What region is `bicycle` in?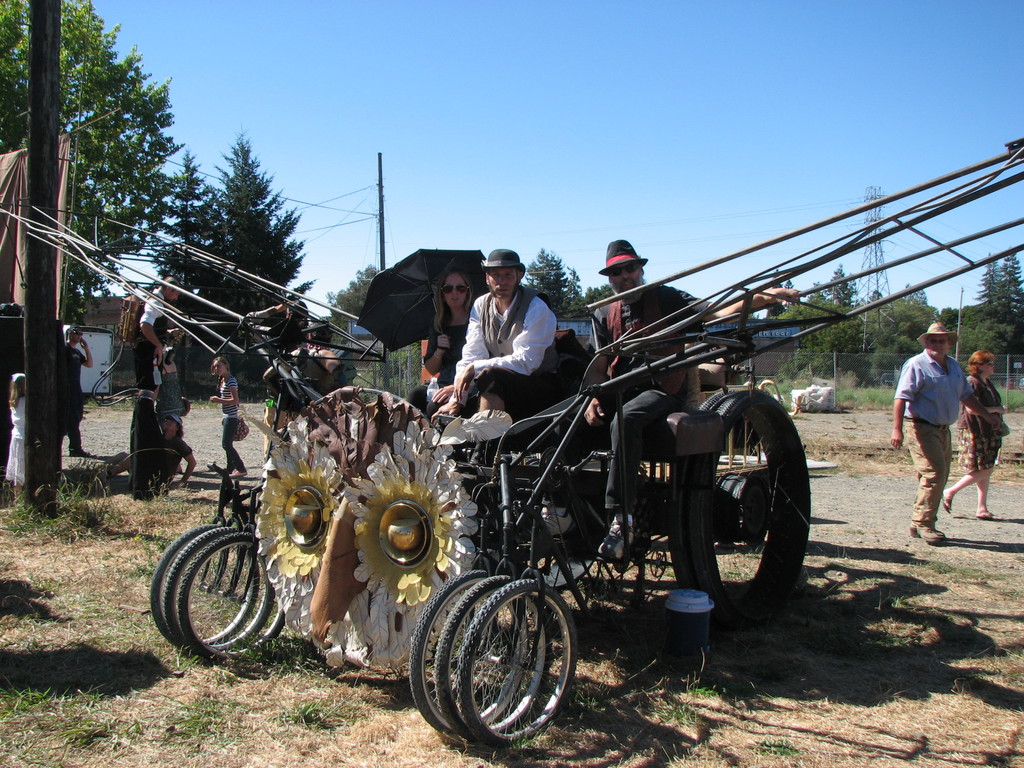
[x1=144, y1=467, x2=287, y2=646].
